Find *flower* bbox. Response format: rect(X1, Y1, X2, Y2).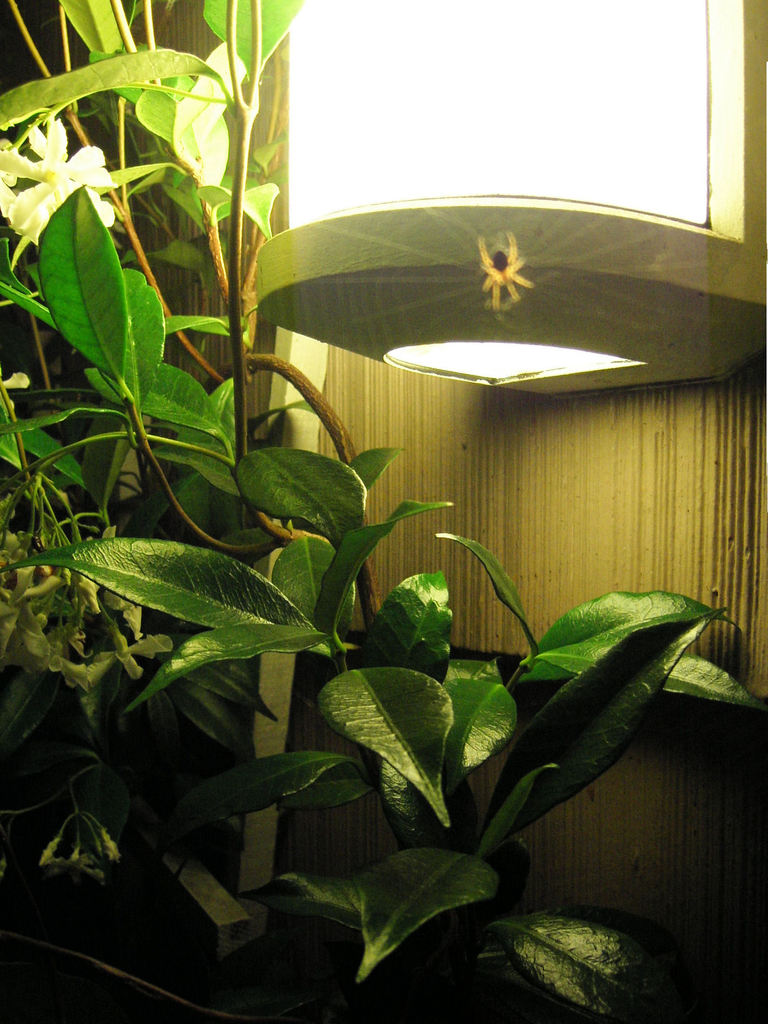
rect(0, 136, 20, 218).
